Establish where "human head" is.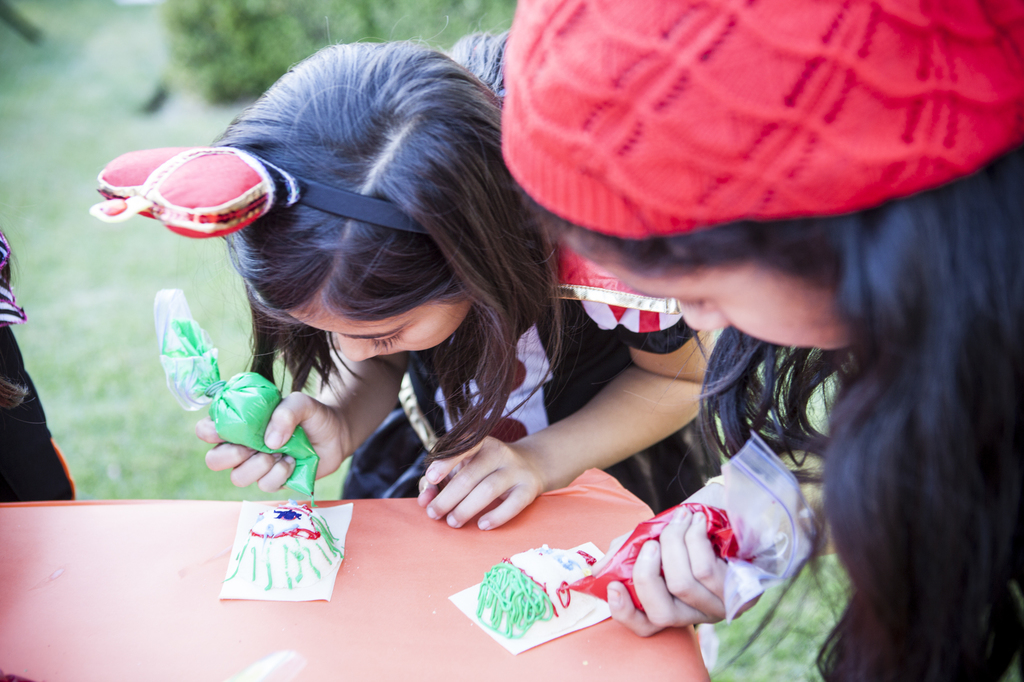
Established at box(139, 97, 537, 367).
